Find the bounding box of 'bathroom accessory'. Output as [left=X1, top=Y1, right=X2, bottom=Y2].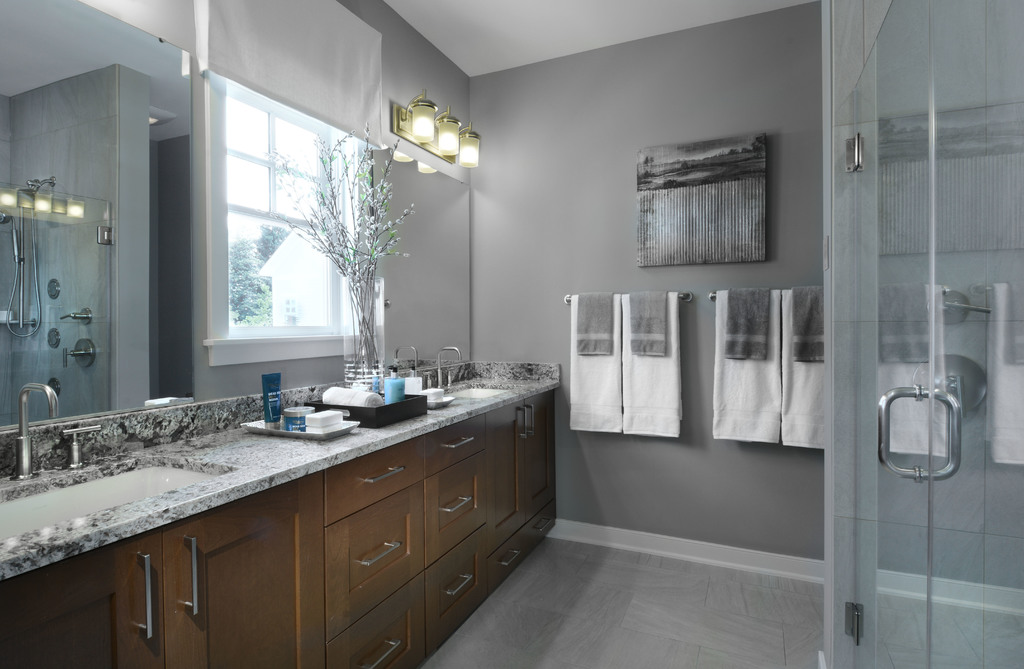
[left=10, top=382, right=60, bottom=480].
